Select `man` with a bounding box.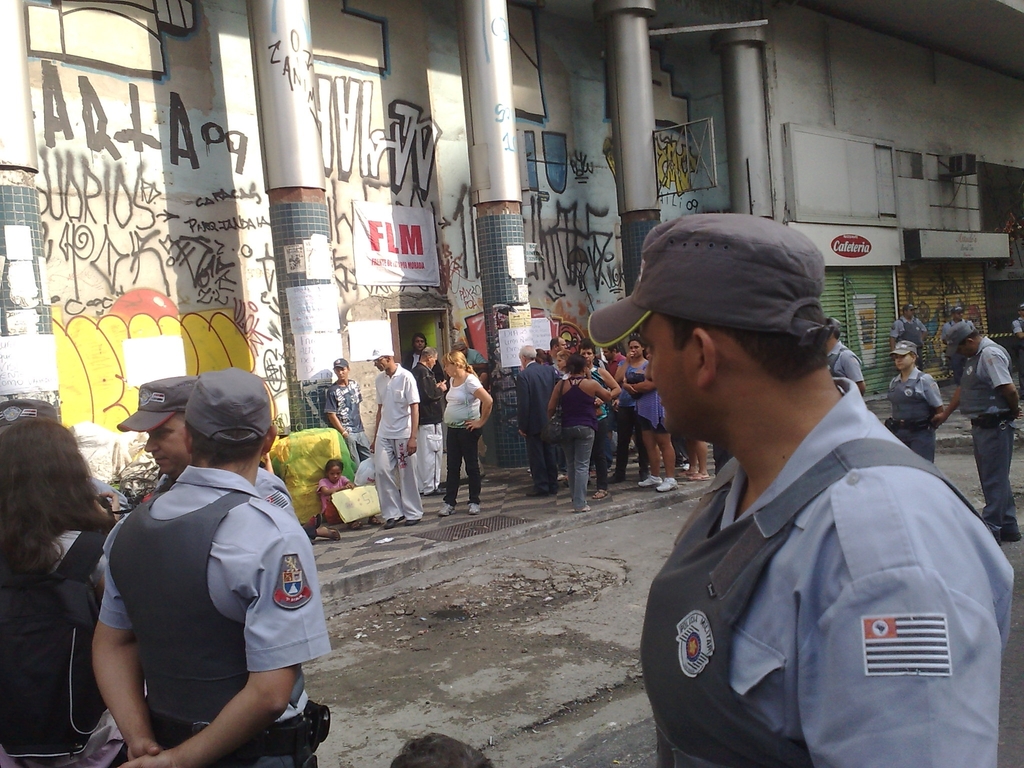
(940, 303, 975, 383).
